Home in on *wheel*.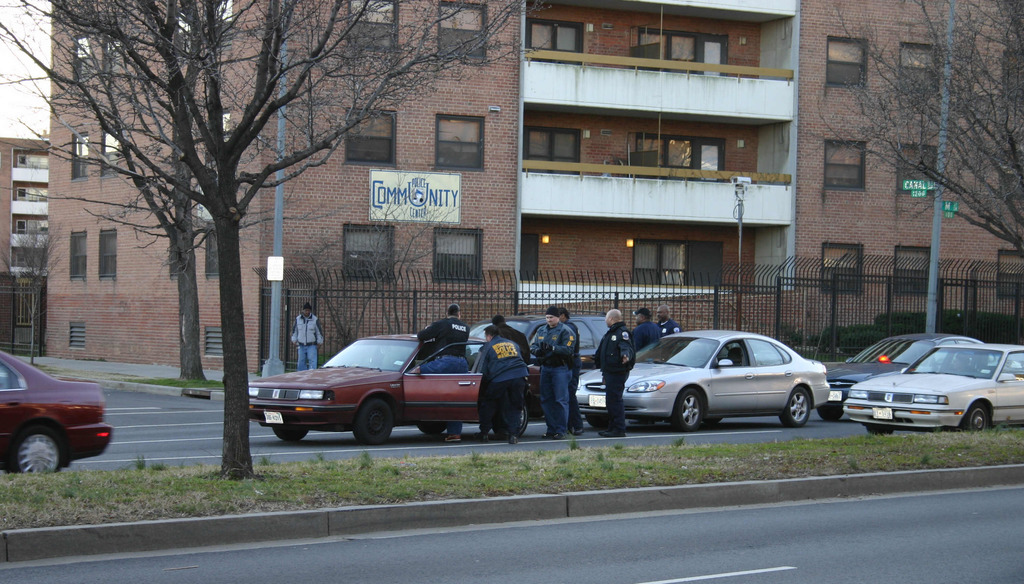
Homed in at region(705, 418, 722, 425).
